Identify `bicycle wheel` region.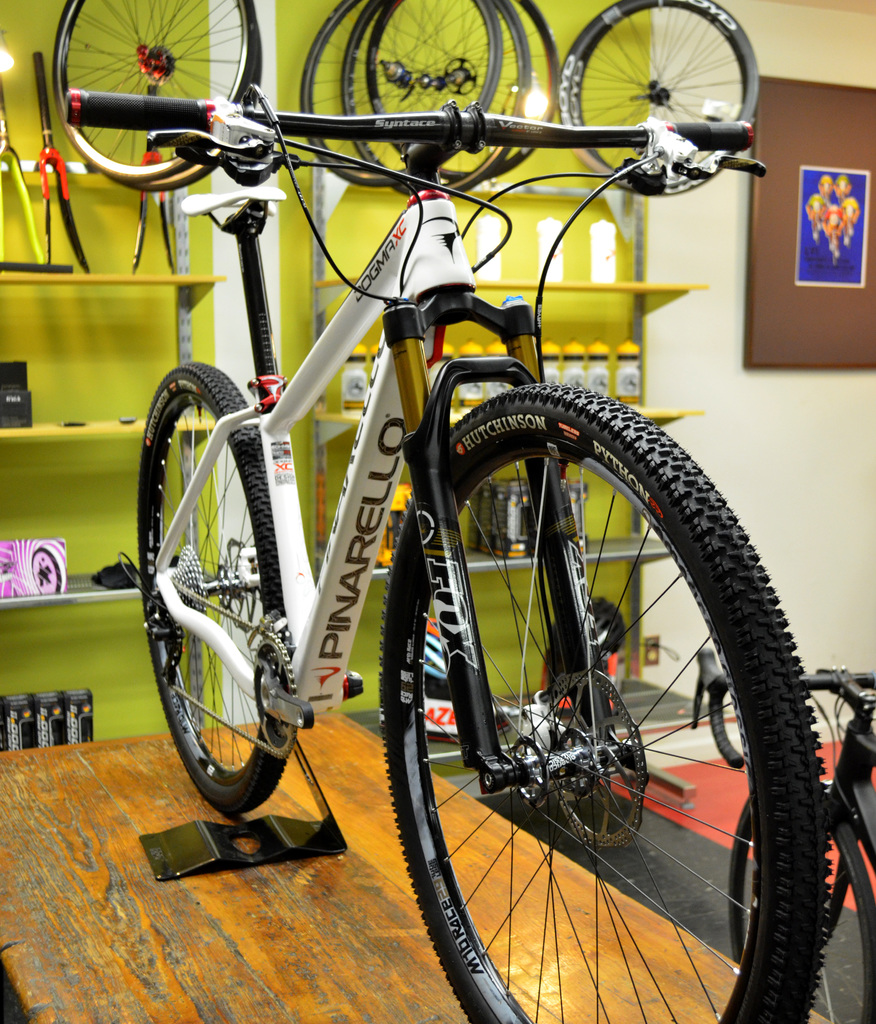
Region: [left=364, top=0, right=564, bottom=181].
